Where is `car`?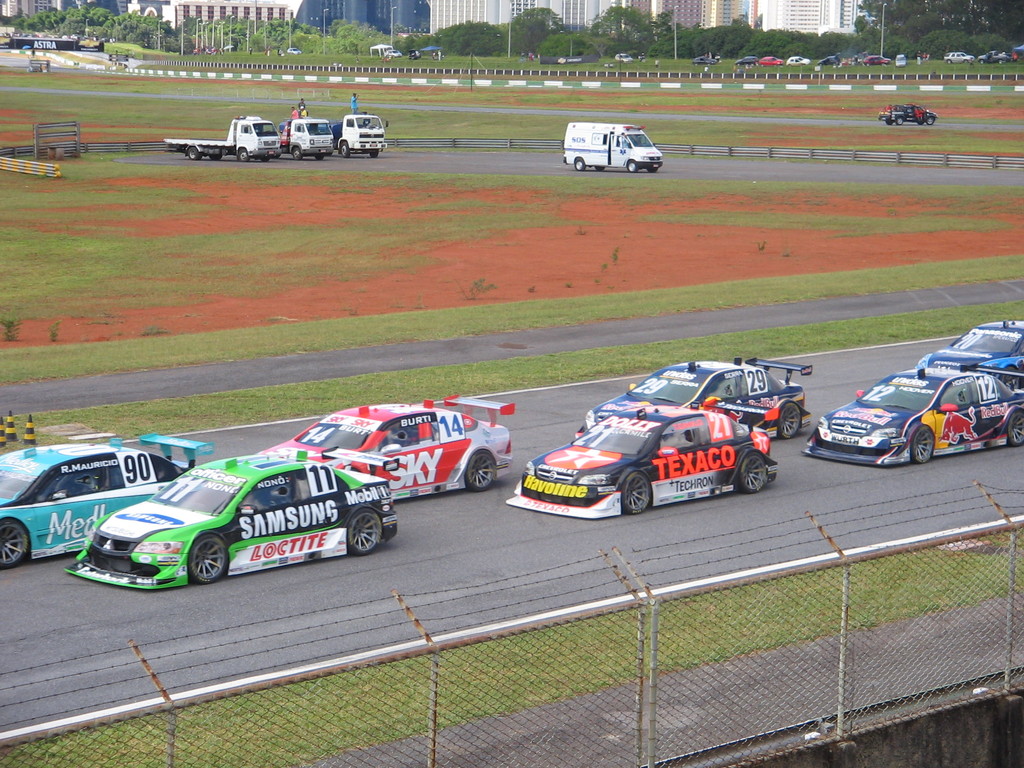
(287, 47, 301, 55).
